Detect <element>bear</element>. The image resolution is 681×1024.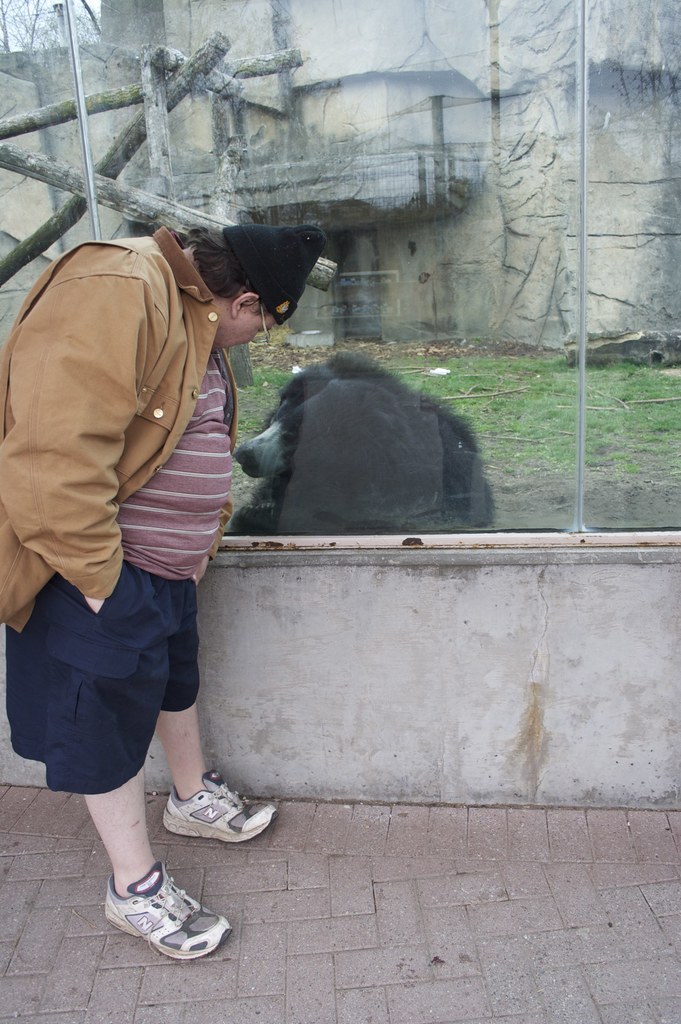
<box>219,349,498,534</box>.
